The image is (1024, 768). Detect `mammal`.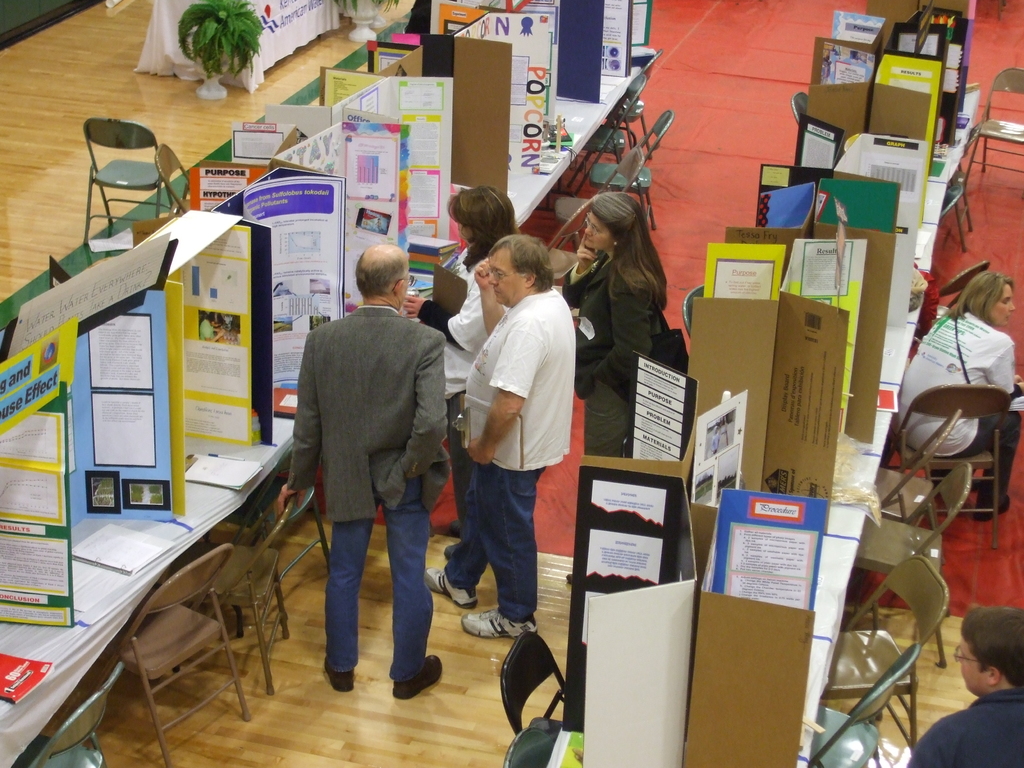
Detection: locate(426, 227, 574, 641).
